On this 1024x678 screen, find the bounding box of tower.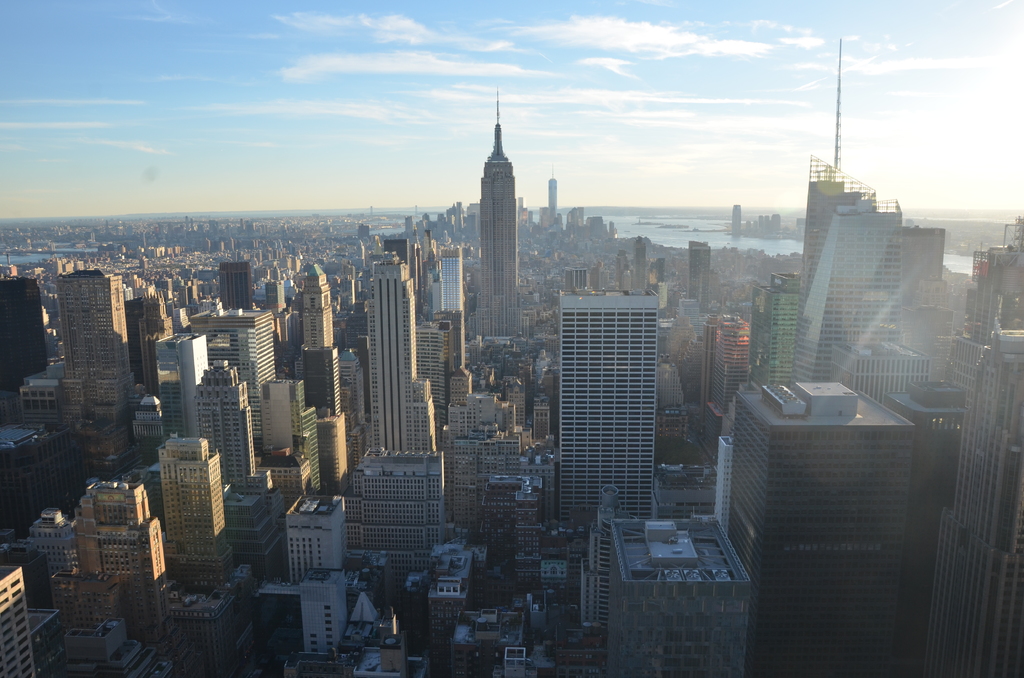
Bounding box: <region>922, 280, 1023, 677</region>.
